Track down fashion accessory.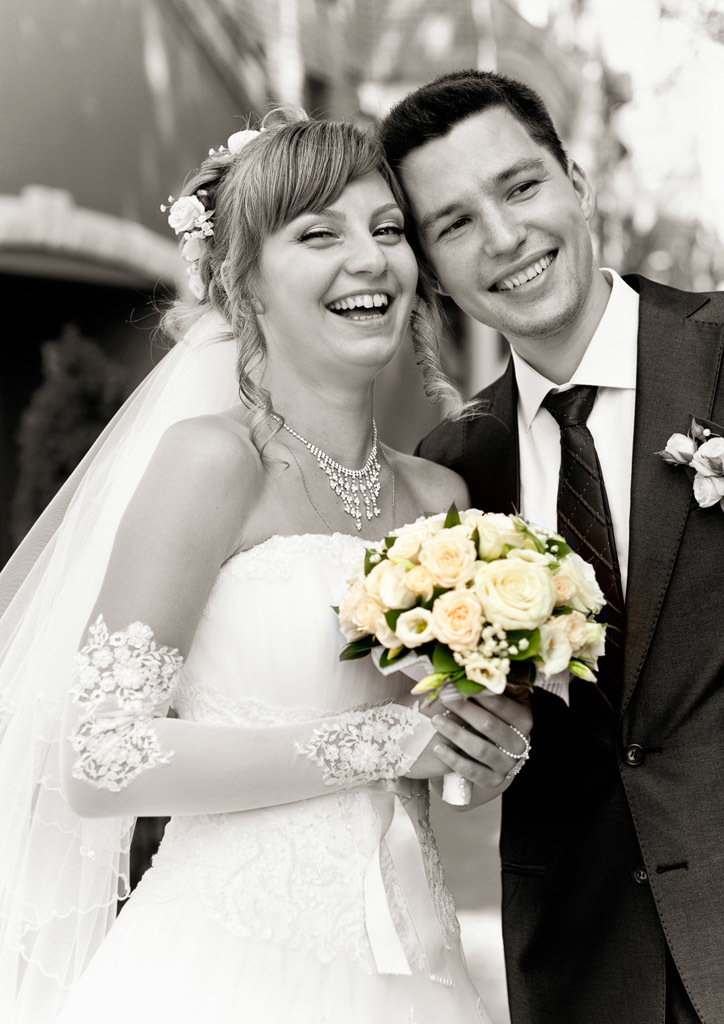
Tracked to 161:130:268:300.
